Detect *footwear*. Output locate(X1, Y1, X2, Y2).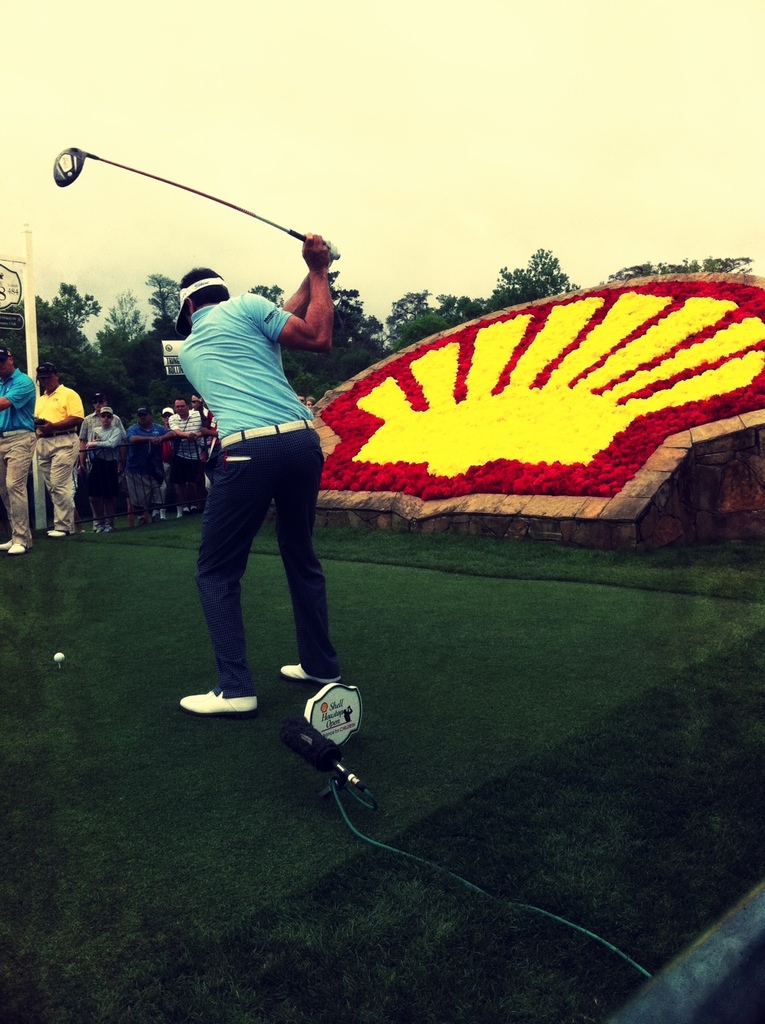
locate(138, 518, 145, 526).
